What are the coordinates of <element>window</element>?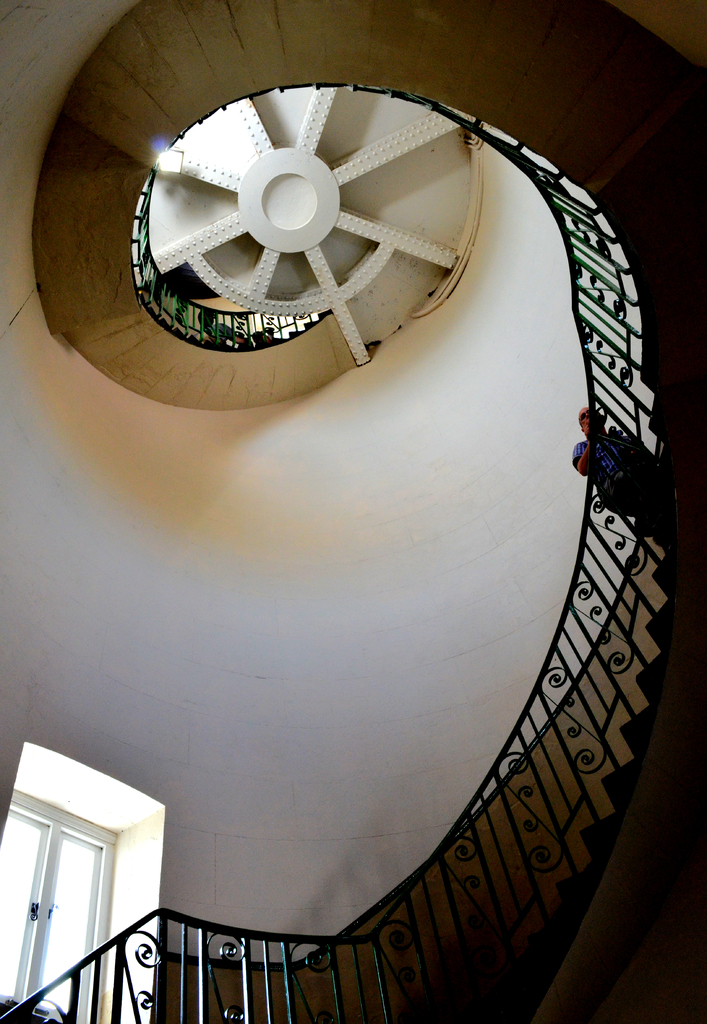
BBox(0, 788, 120, 1023).
